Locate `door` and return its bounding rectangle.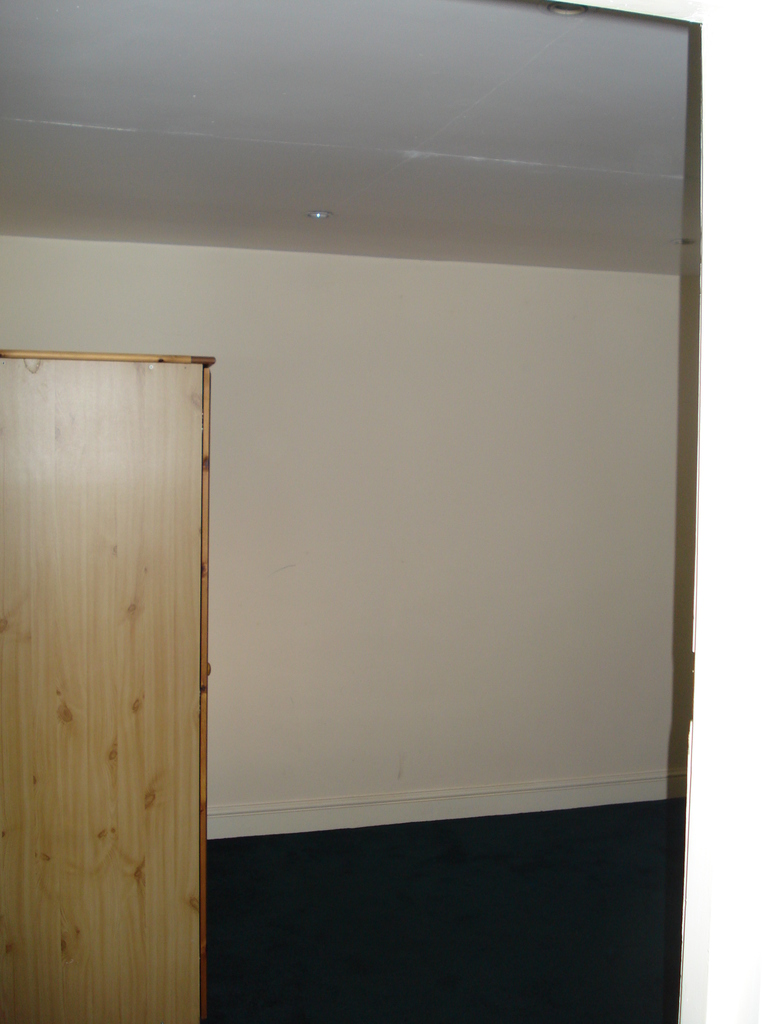
select_region(24, 294, 232, 1011).
